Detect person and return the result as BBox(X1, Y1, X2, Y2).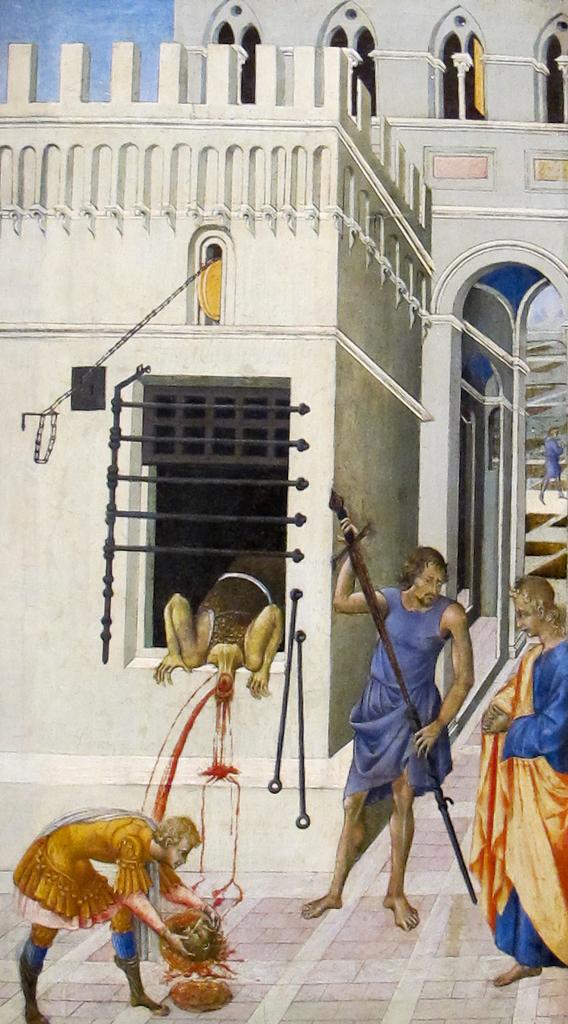
BBox(474, 573, 567, 987).
